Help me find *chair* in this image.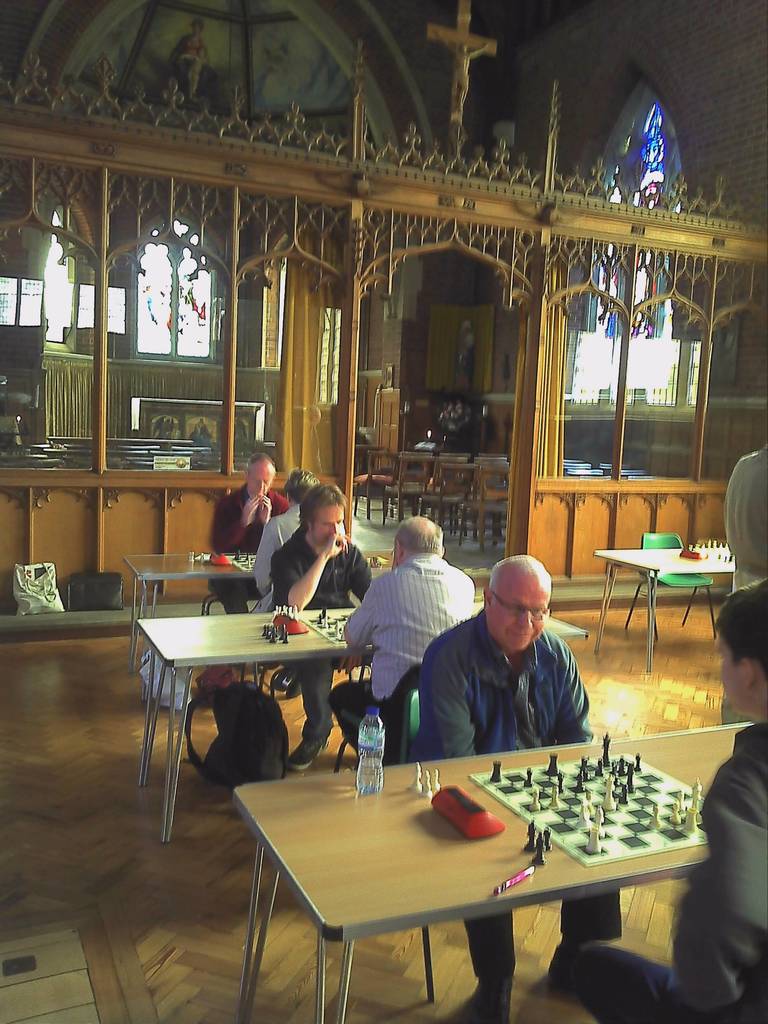
Found it: [193,536,272,622].
